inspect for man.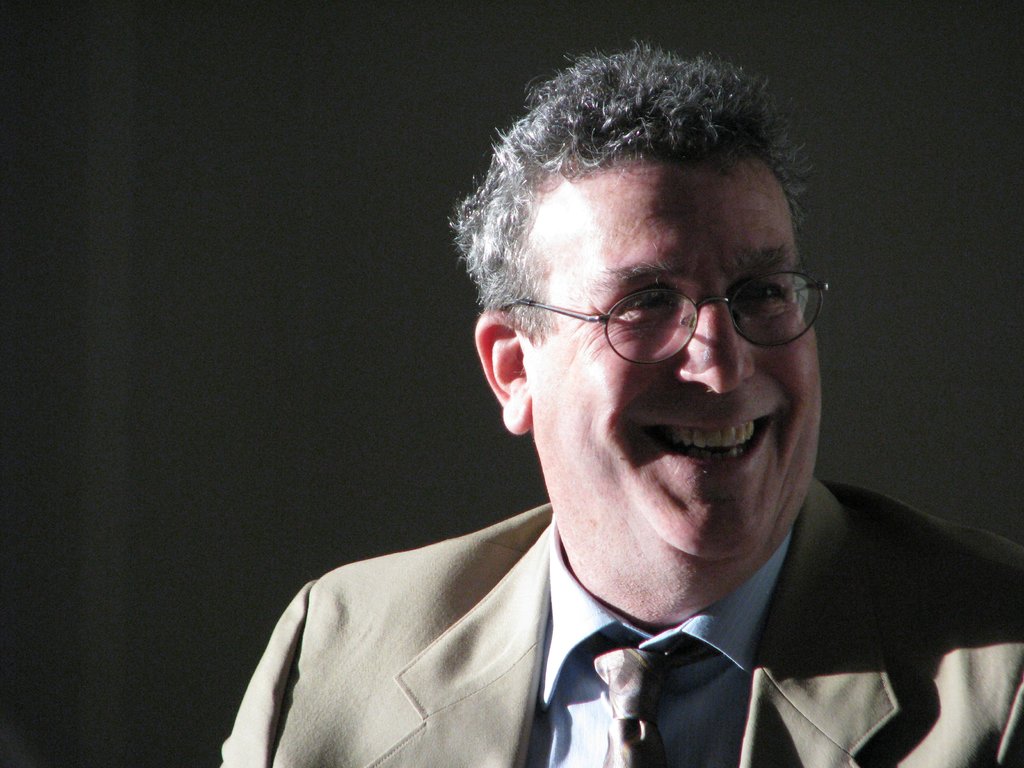
Inspection: (207, 65, 1002, 767).
